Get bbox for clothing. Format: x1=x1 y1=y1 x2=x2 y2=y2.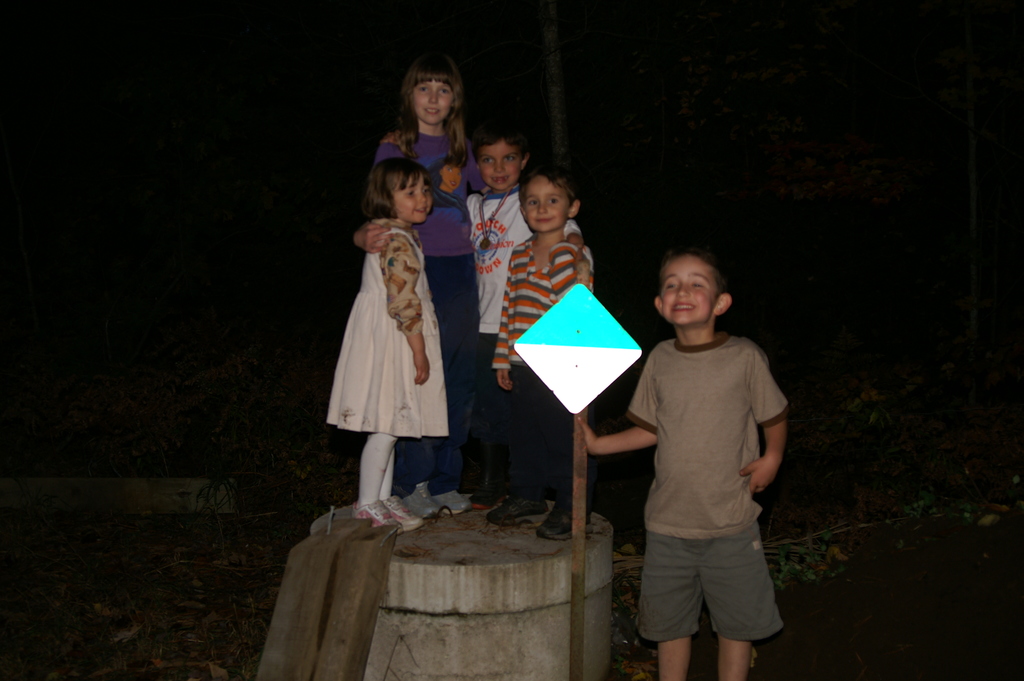
x1=495 y1=240 x2=594 y2=501.
